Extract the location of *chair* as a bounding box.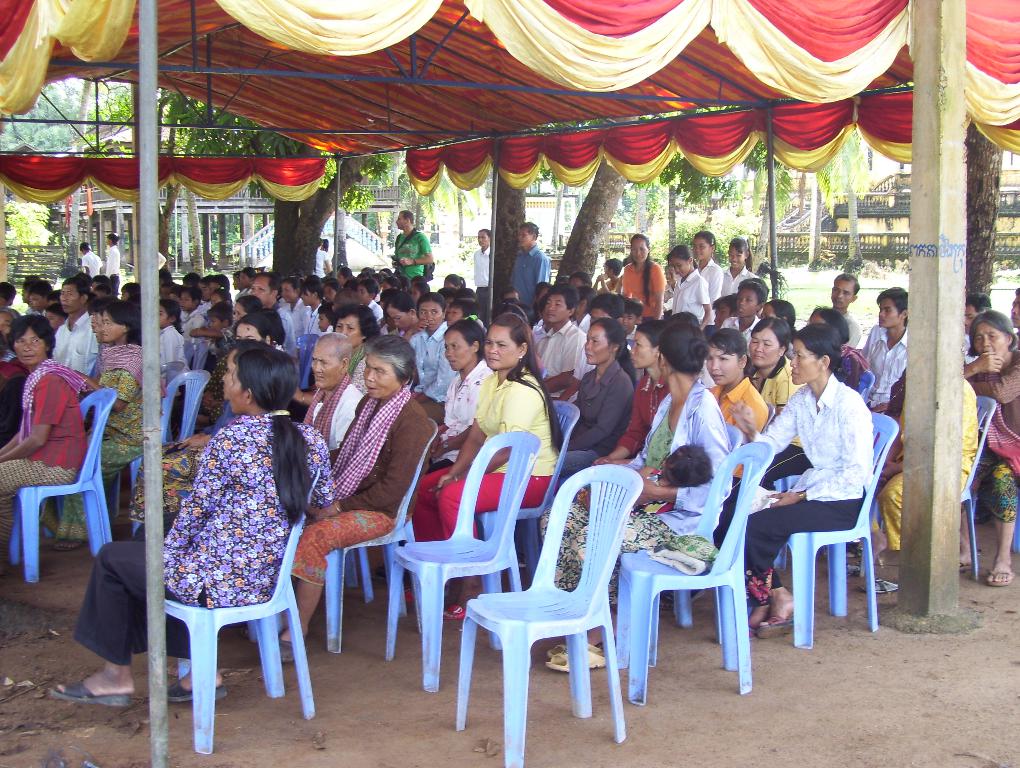
[x1=290, y1=330, x2=319, y2=388].
